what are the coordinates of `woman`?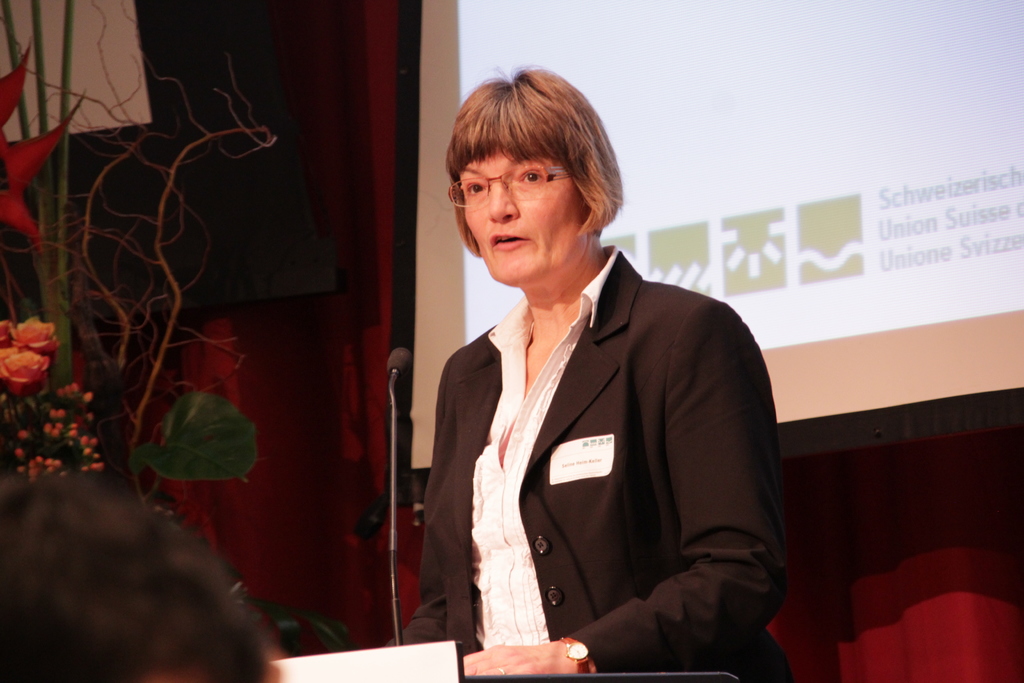
locate(408, 99, 769, 682).
